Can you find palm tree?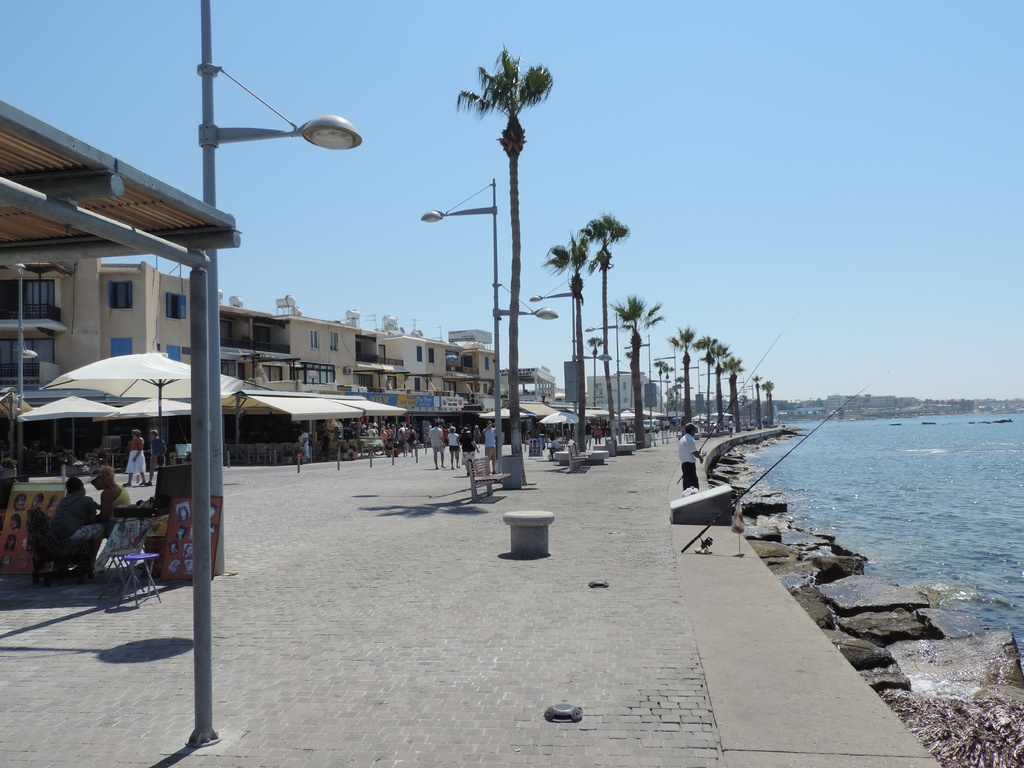
Yes, bounding box: {"left": 618, "top": 294, "right": 642, "bottom": 422}.
